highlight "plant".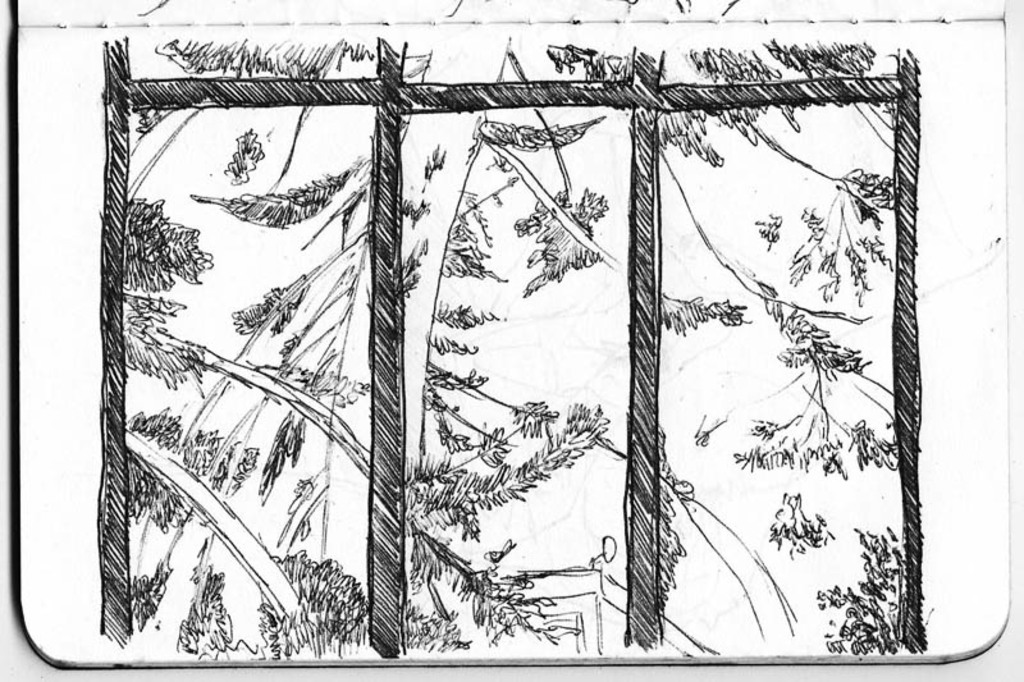
Highlighted region: pyautogui.locateOnScreen(193, 166, 347, 224).
